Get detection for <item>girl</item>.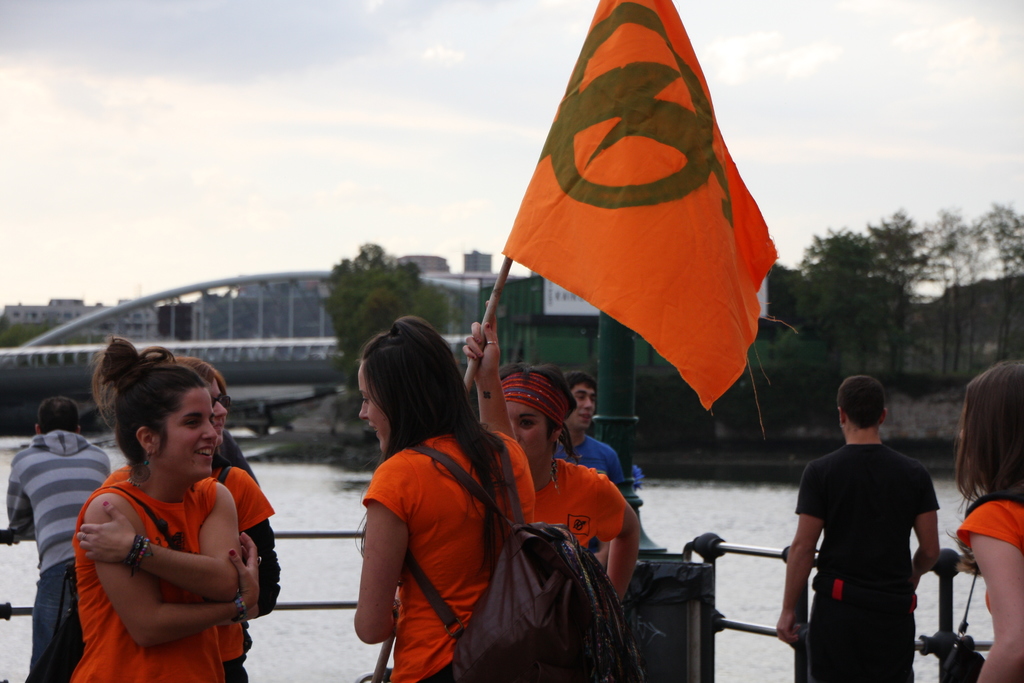
Detection: bbox=[52, 363, 274, 682].
